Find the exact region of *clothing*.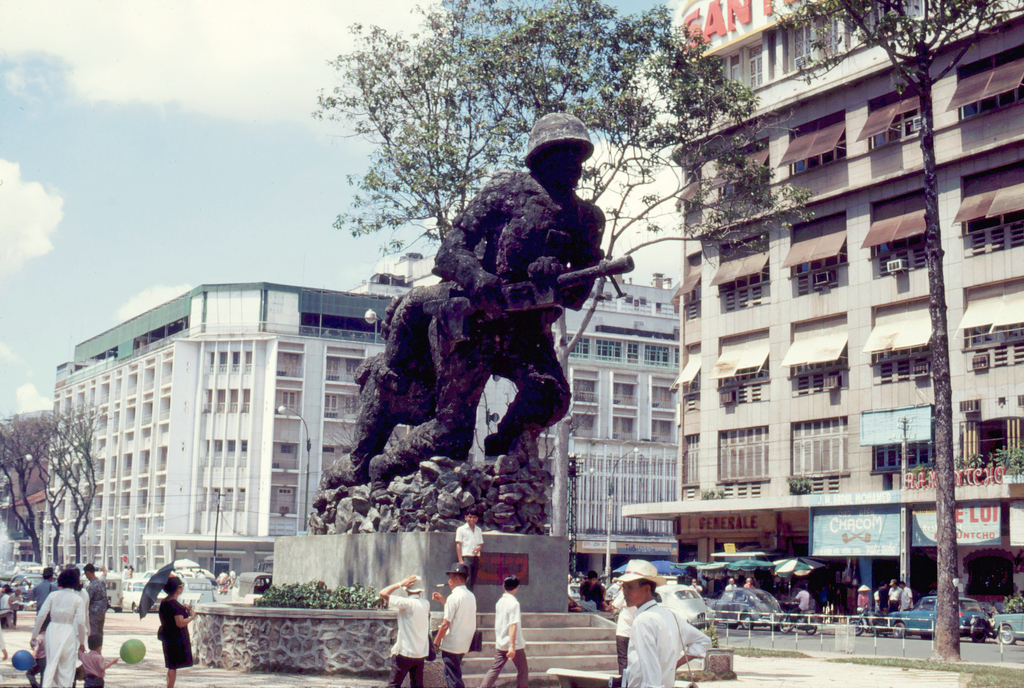
Exact region: 436,586,481,687.
